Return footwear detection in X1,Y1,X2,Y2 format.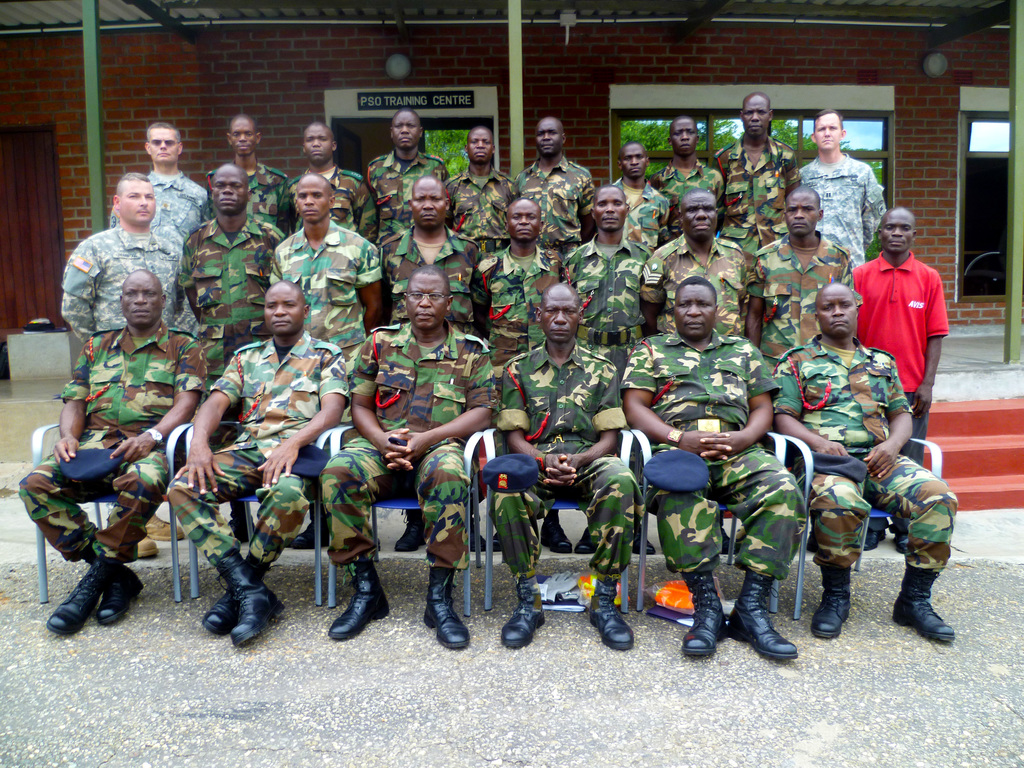
680,570,727,657.
